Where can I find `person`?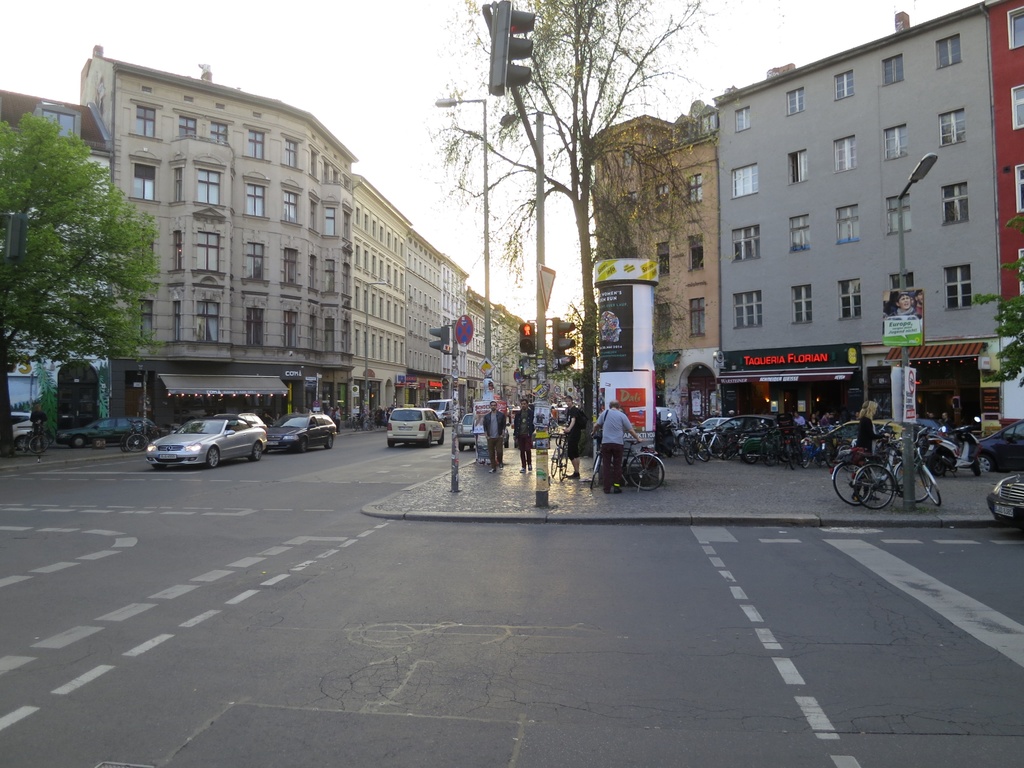
You can find it at l=373, t=406, r=382, b=430.
